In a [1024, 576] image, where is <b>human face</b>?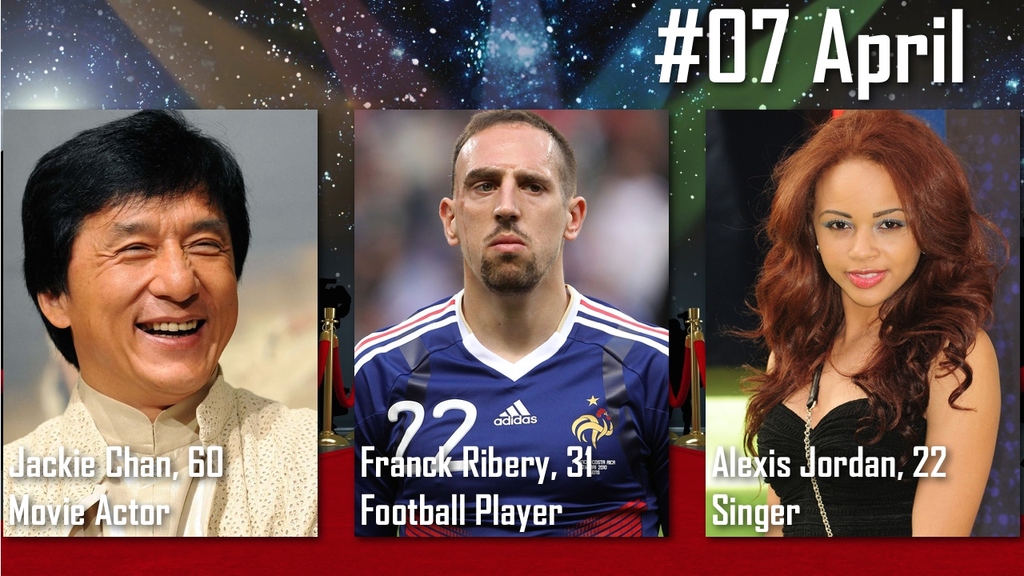
68, 187, 239, 396.
